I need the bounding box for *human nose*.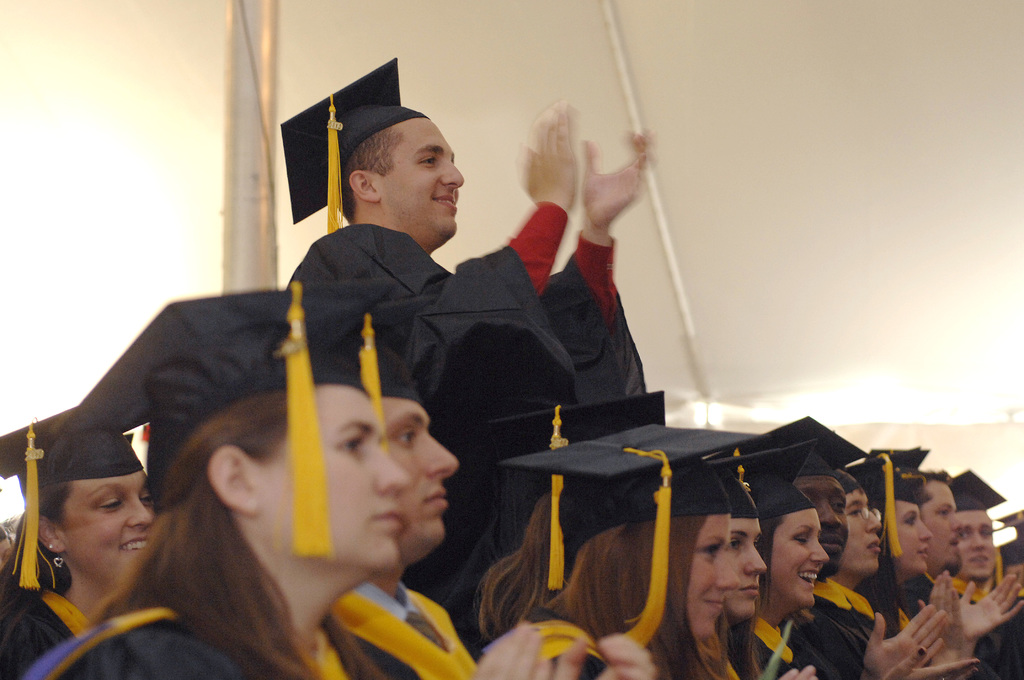
Here it is: 966, 528, 986, 549.
